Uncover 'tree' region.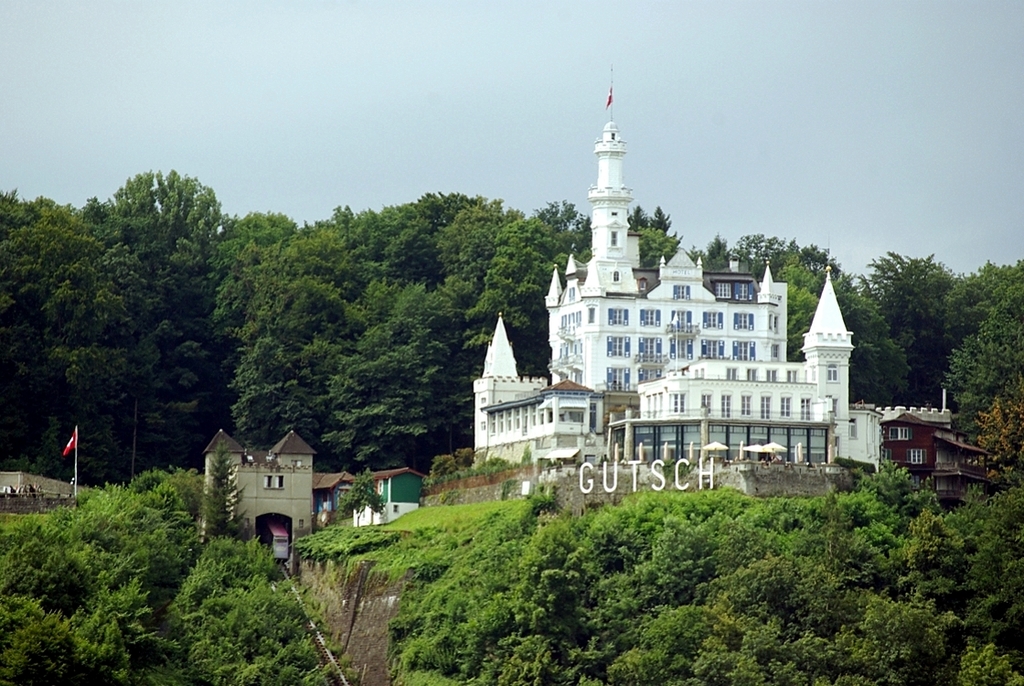
Uncovered: locate(59, 246, 144, 440).
